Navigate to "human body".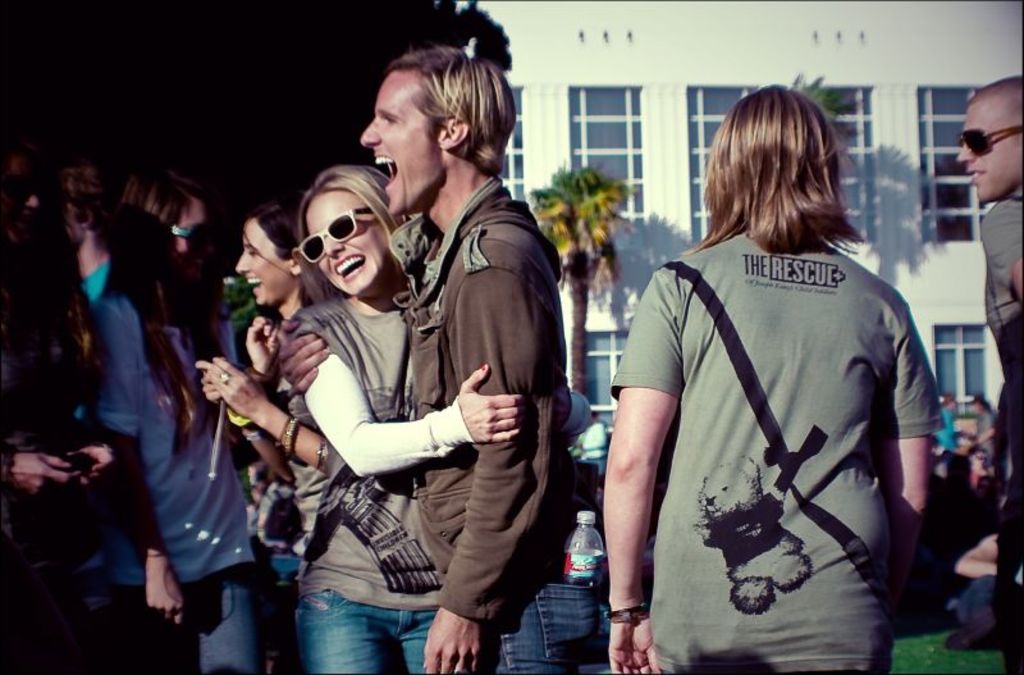
Navigation target: <region>189, 206, 311, 663</region>.
